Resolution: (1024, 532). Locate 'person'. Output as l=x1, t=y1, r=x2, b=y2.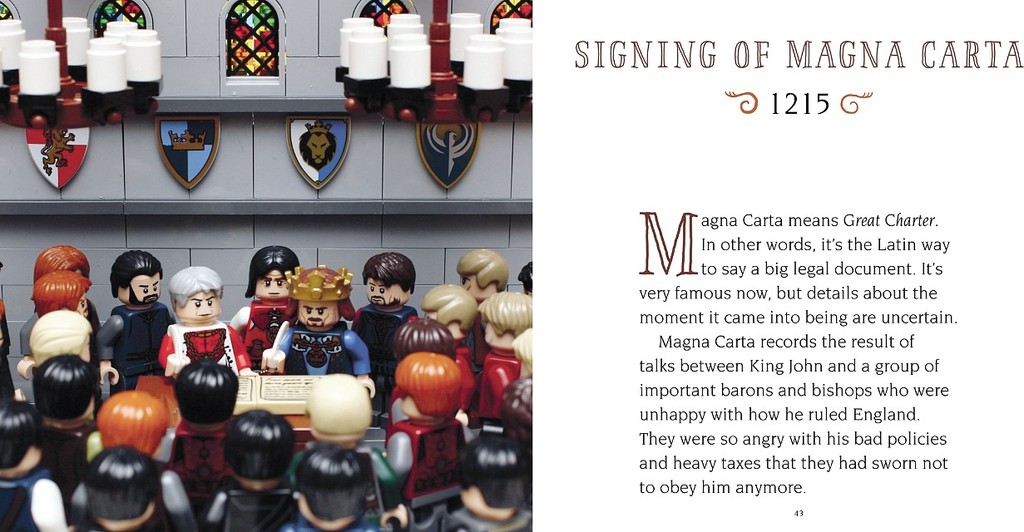
l=380, t=353, r=467, b=530.
